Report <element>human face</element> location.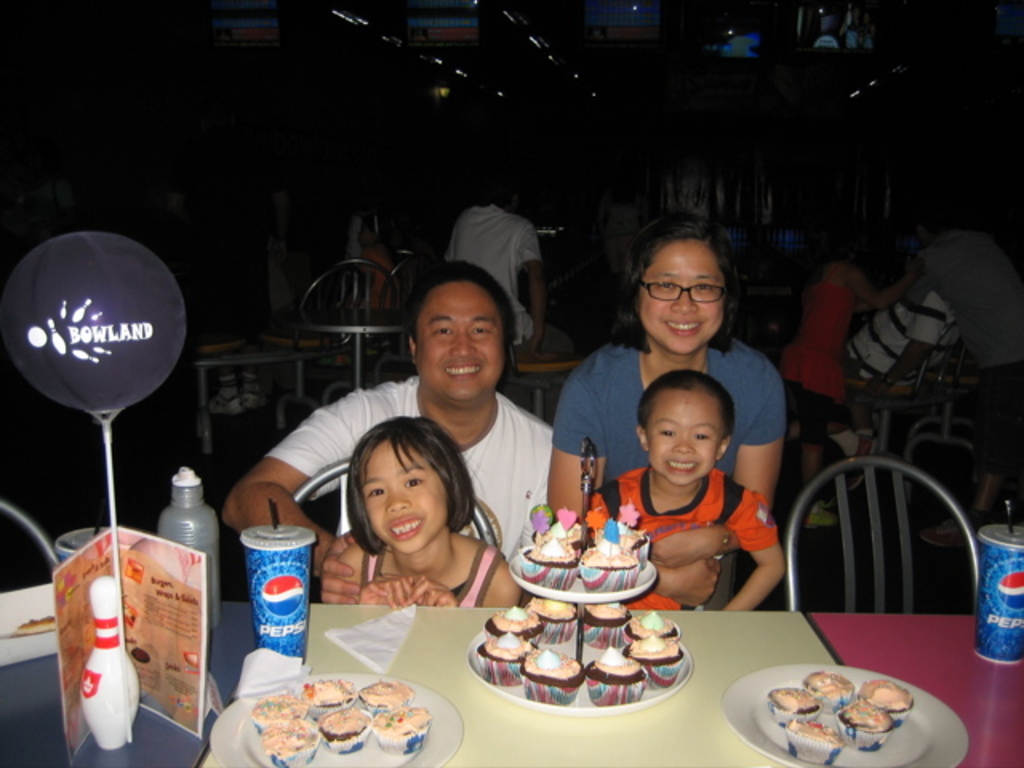
Report: 416,278,504,403.
